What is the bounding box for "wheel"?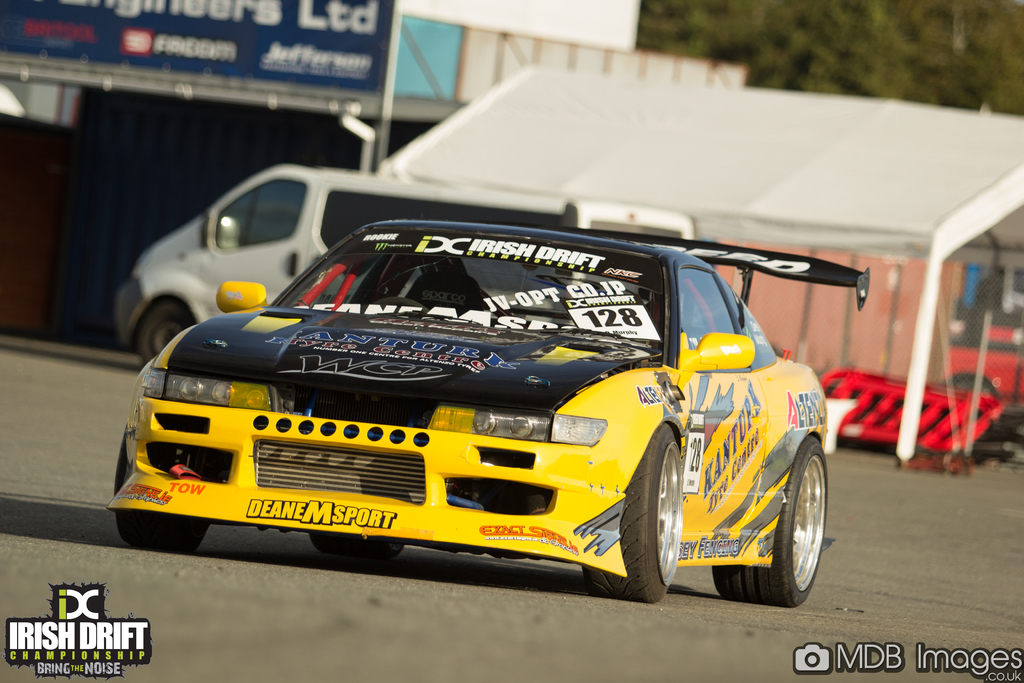
detection(614, 428, 696, 605).
